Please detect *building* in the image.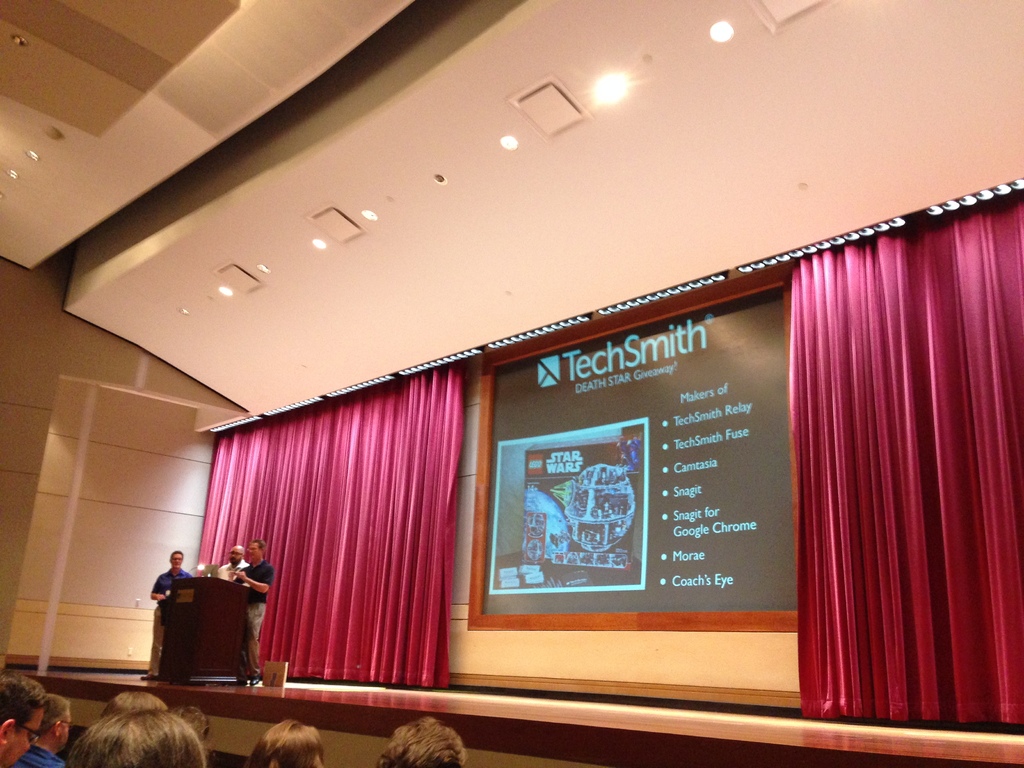
0,0,1023,767.
